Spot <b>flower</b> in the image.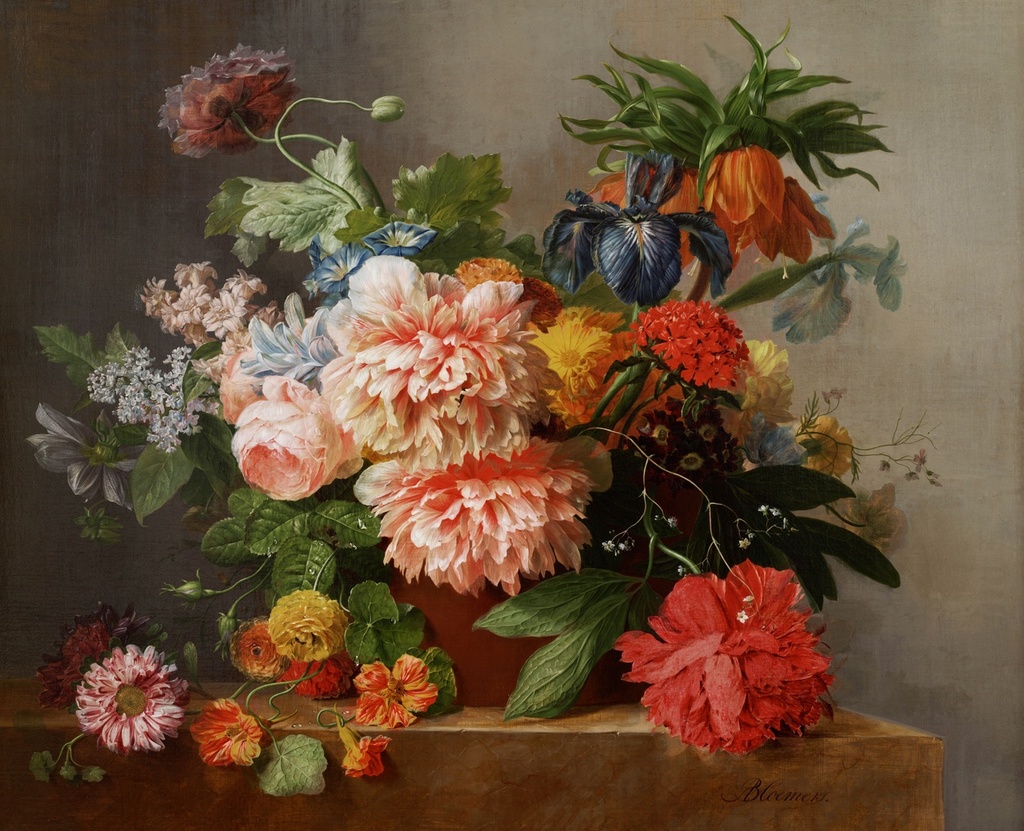
<b>flower</b> found at locate(529, 313, 617, 426).
